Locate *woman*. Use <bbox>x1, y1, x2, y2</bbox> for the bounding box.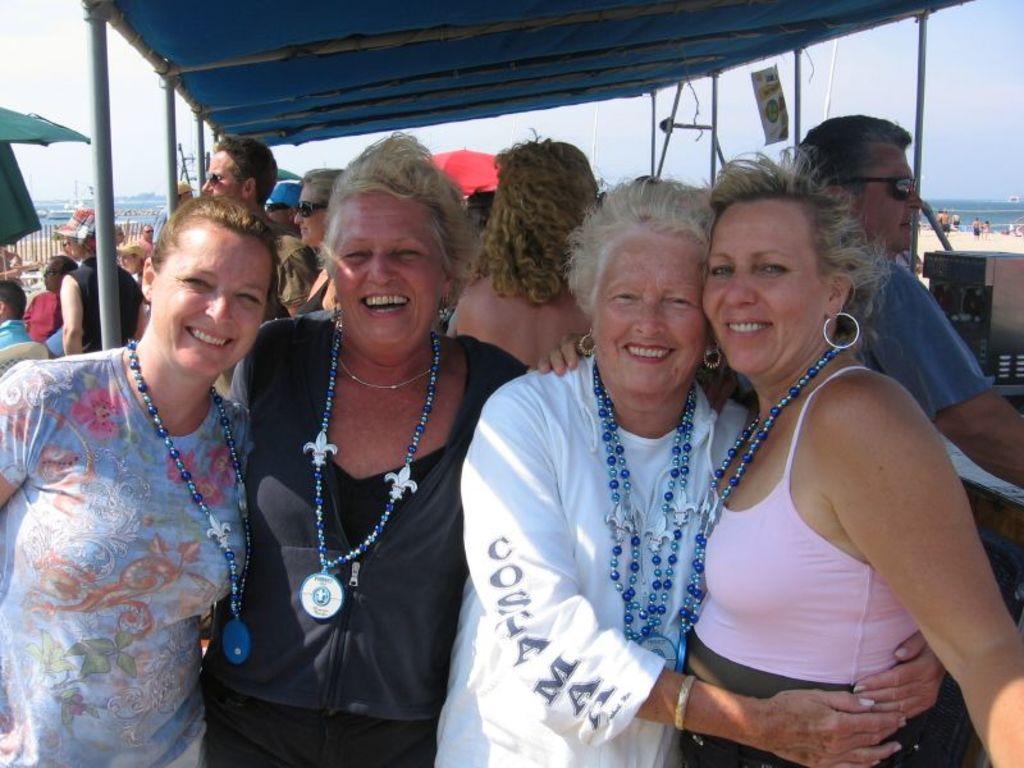
<bbox>0, 192, 279, 767</bbox>.
